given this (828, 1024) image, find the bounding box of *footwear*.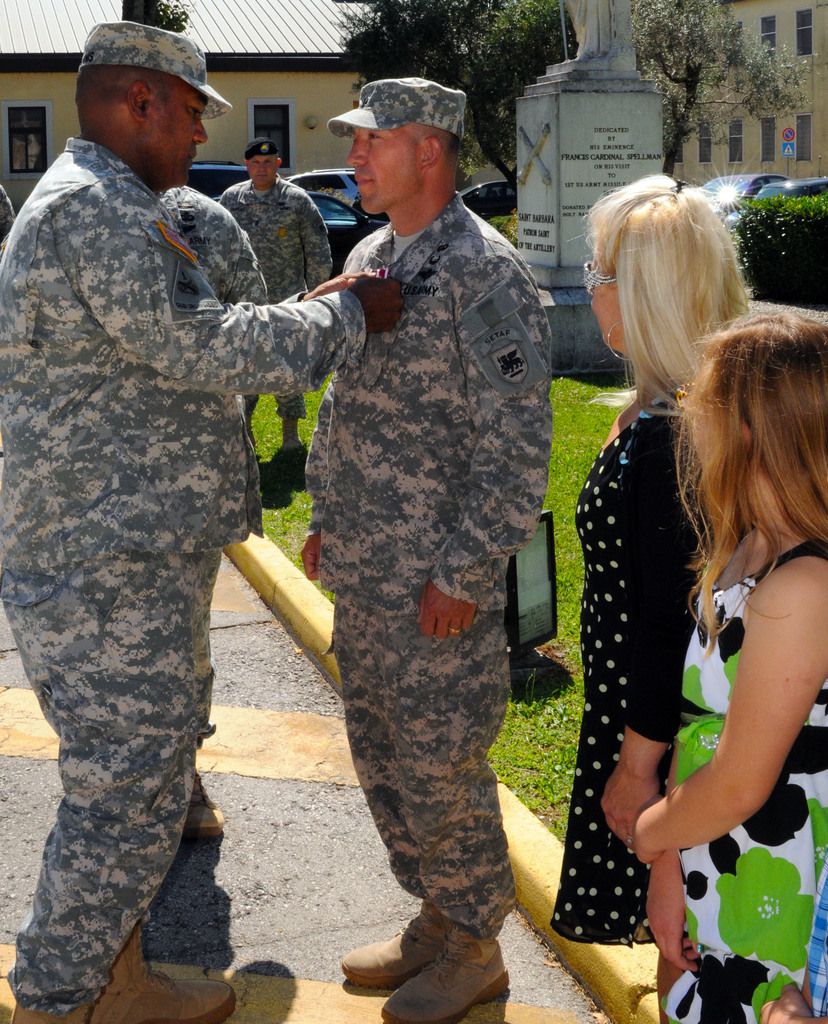
285,416,304,454.
